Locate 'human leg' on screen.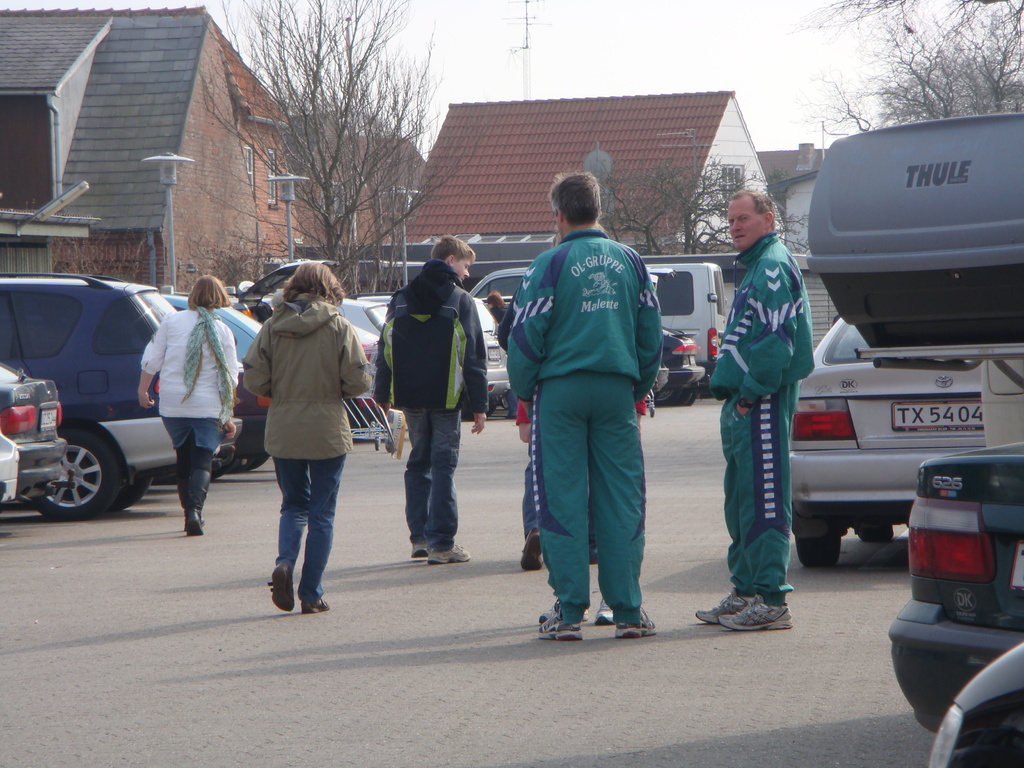
On screen at 700:394:790:628.
